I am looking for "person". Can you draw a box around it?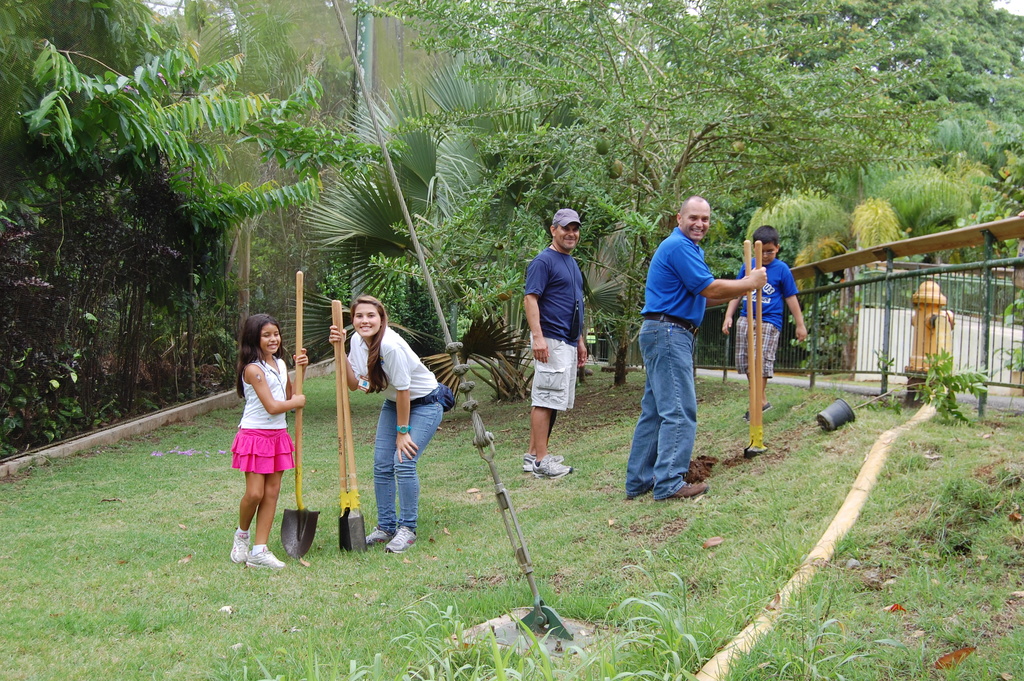
Sure, the bounding box is [225, 314, 307, 571].
